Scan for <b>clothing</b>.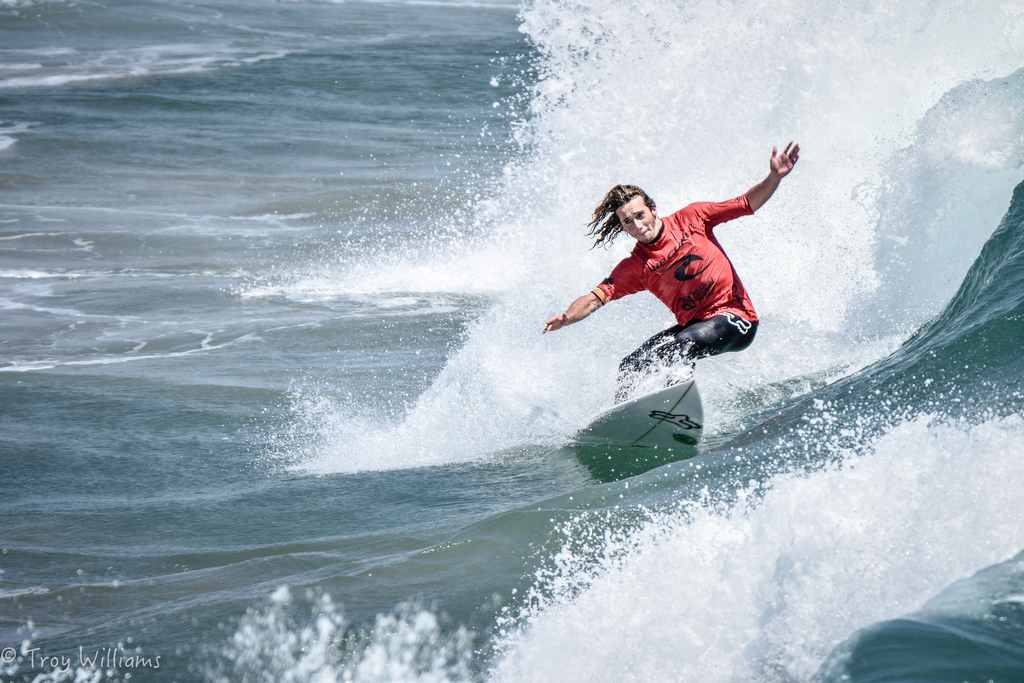
Scan result: 611 195 751 397.
